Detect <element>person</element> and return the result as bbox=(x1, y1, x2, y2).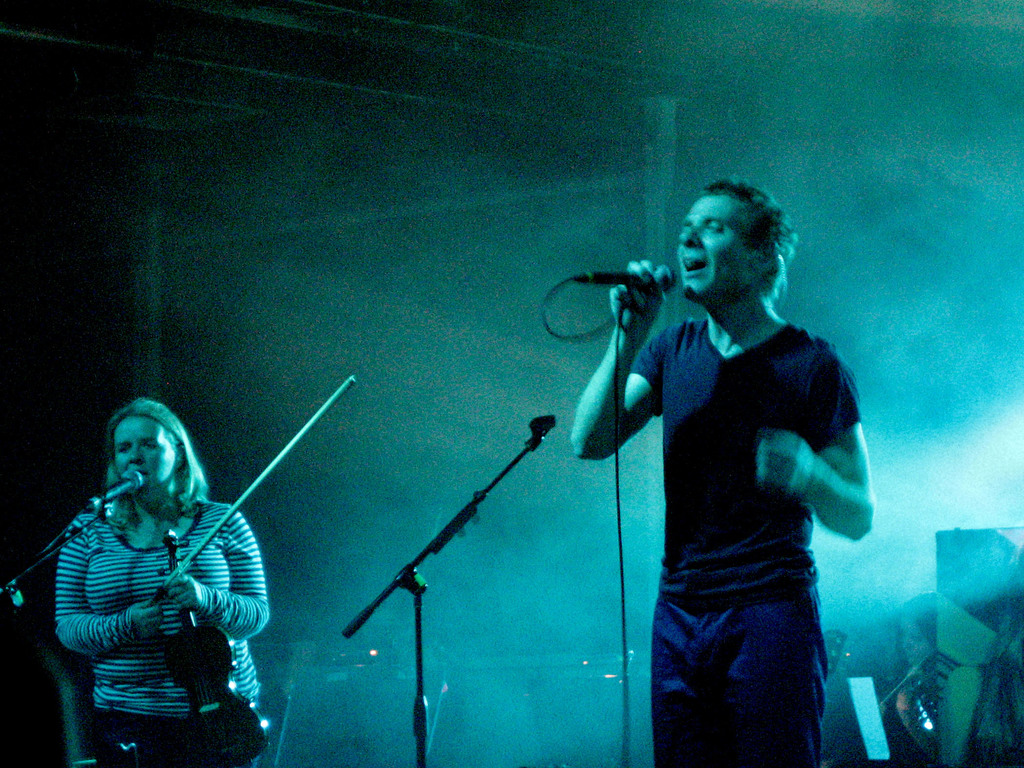
bbox=(49, 396, 270, 766).
